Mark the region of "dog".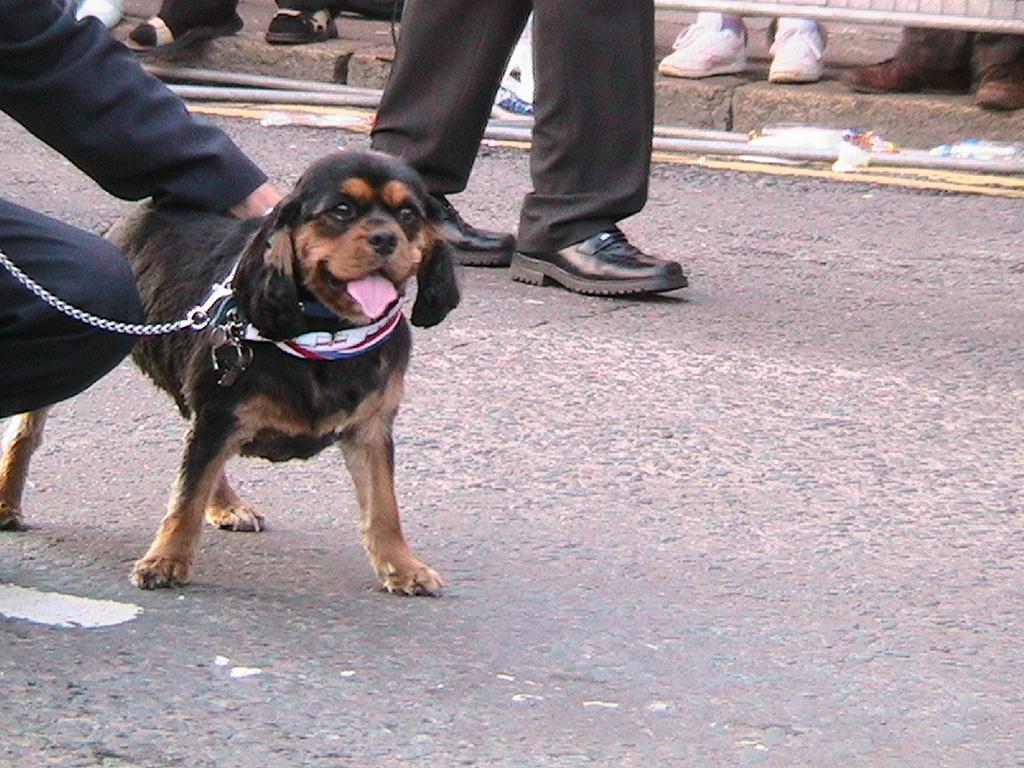
Region: x1=0, y1=148, x2=464, y2=599.
